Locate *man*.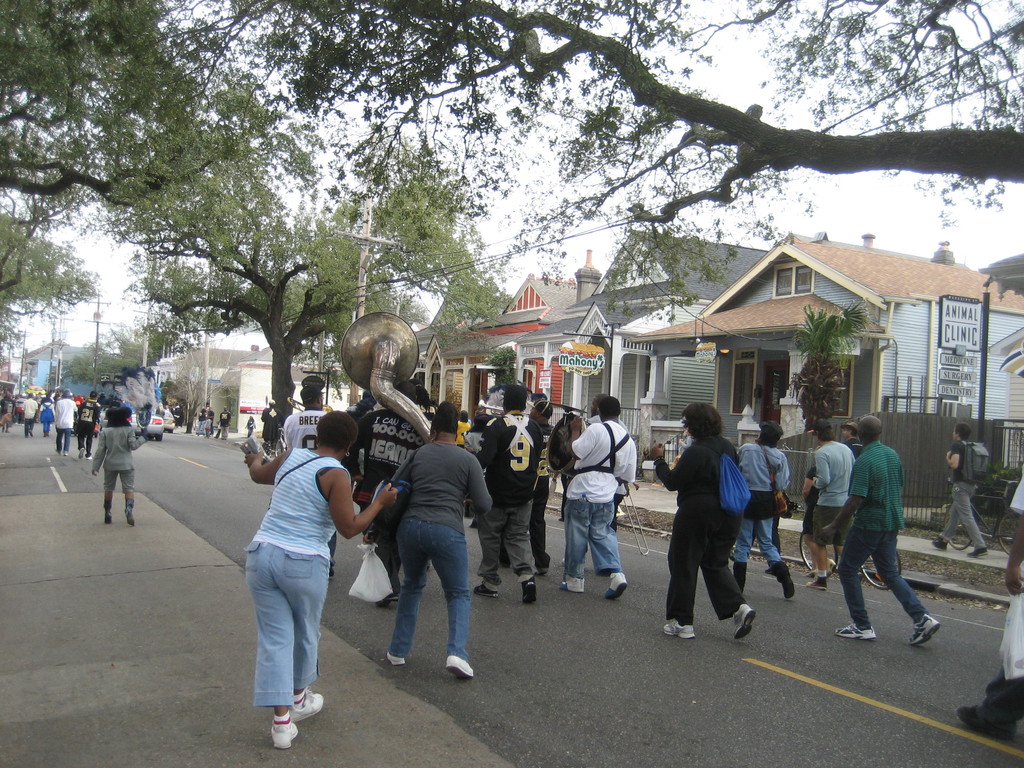
Bounding box: <bbox>169, 400, 182, 428</bbox>.
